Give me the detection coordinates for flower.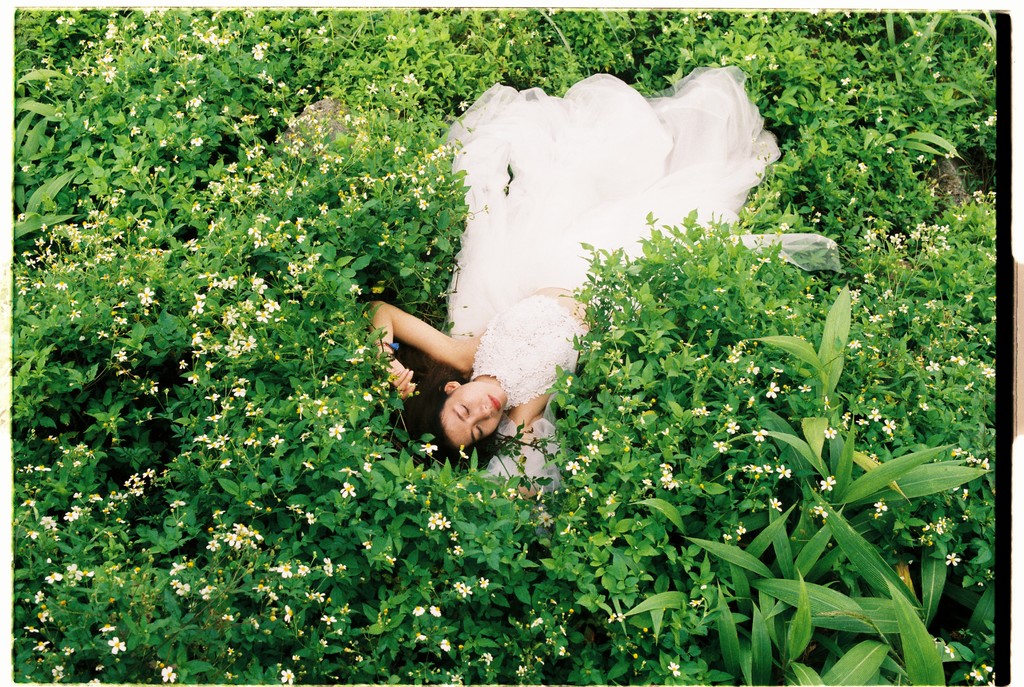
(x1=130, y1=160, x2=141, y2=172).
